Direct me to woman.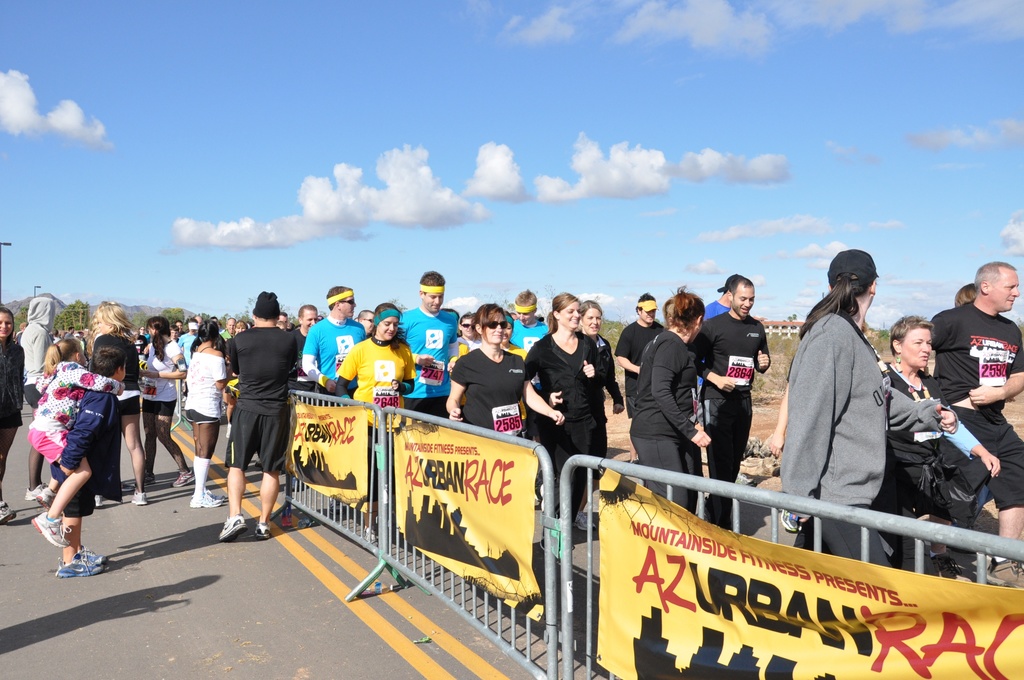
Direction: (left=442, top=302, right=566, bottom=432).
